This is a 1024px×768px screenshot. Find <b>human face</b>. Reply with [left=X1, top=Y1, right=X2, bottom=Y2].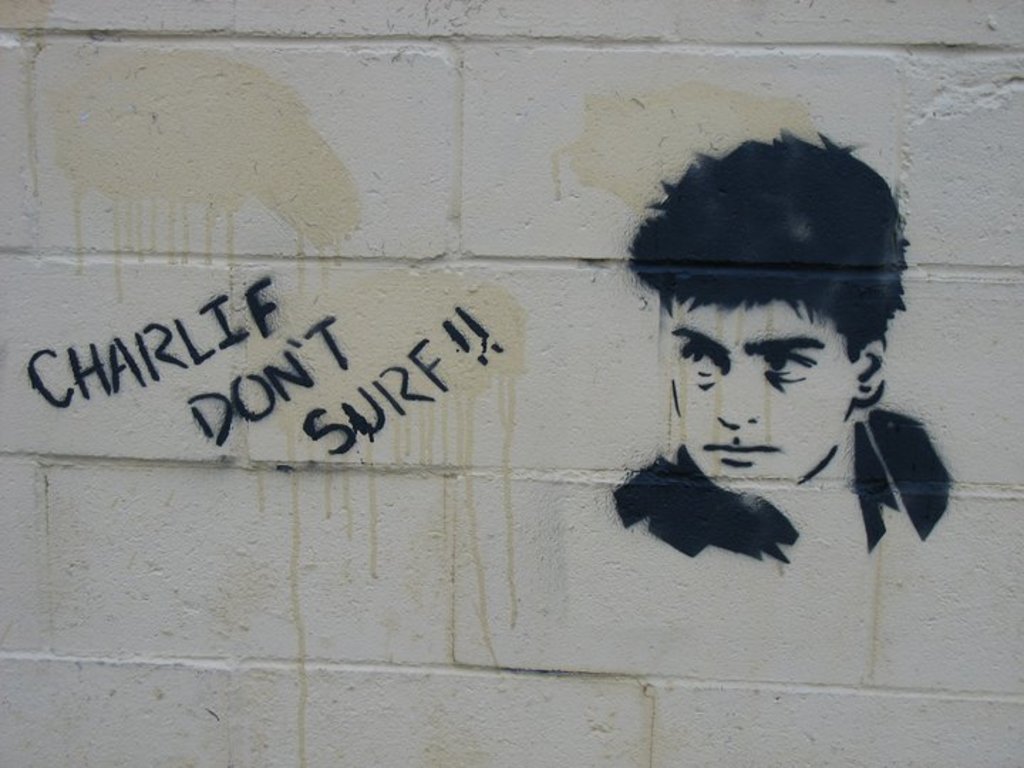
[left=668, top=300, right=856, bottom=498].
